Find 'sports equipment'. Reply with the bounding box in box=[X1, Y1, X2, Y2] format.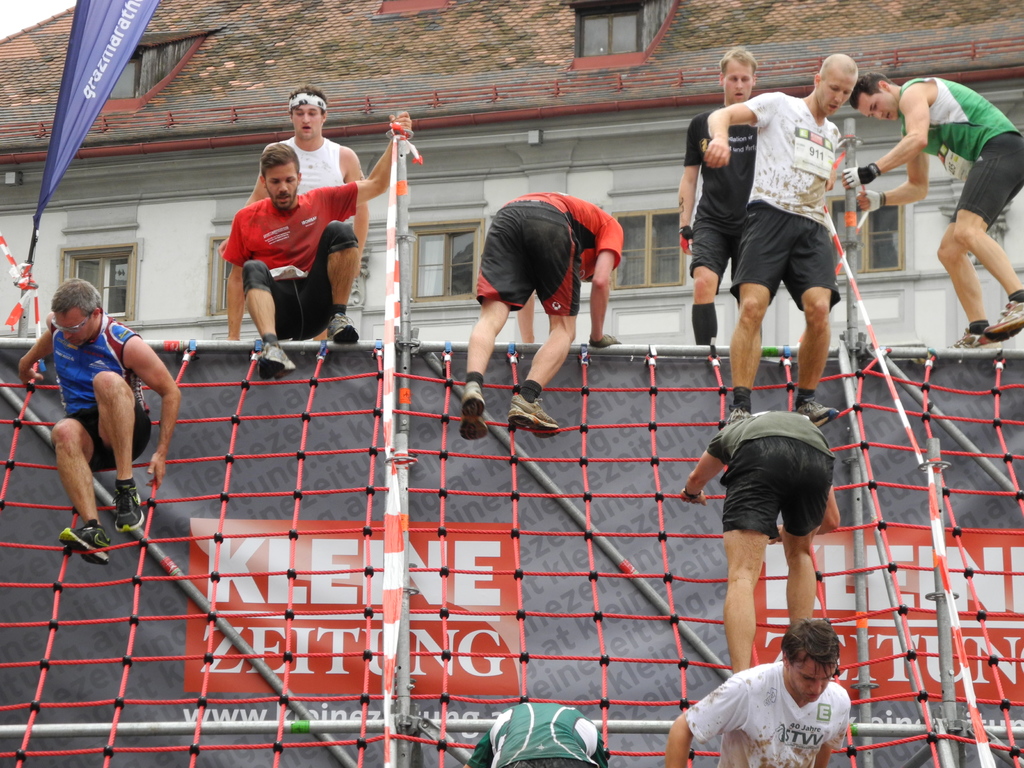
box=[508, 389, 562, 438].
